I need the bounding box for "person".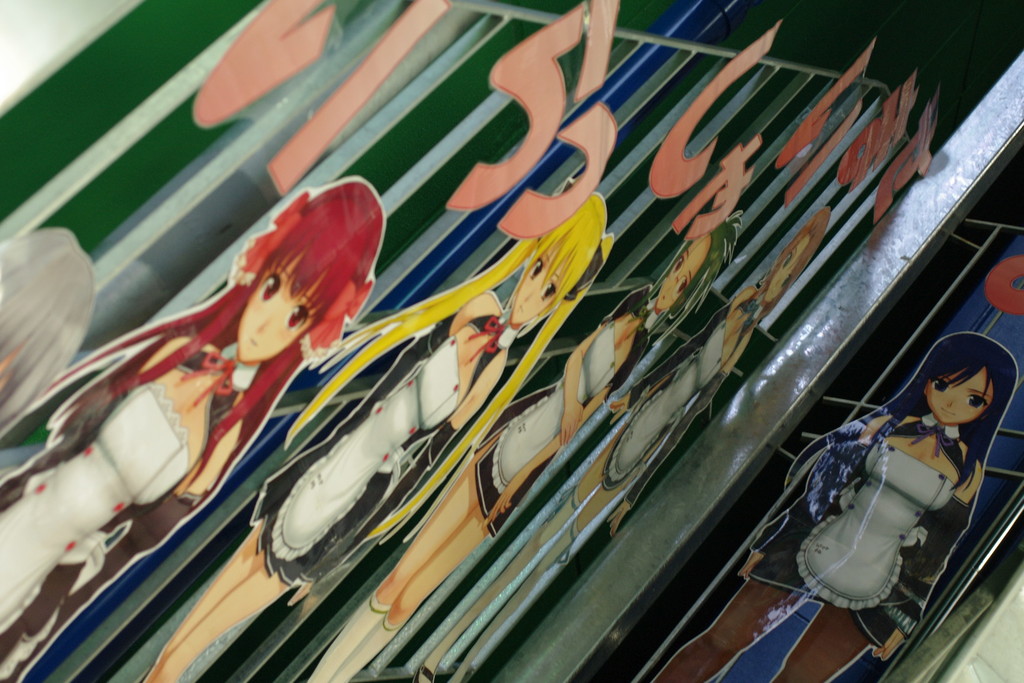
Here it is: l=414, t=205, r=826, b=682.
